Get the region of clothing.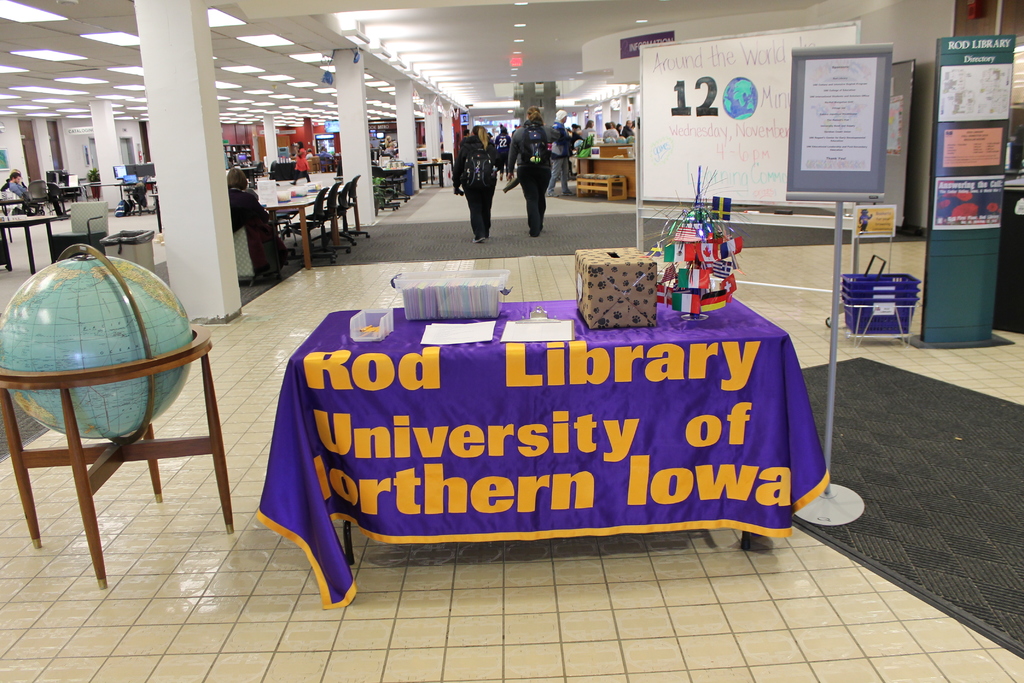
left=506, top=117, right=559, bottom=235.
